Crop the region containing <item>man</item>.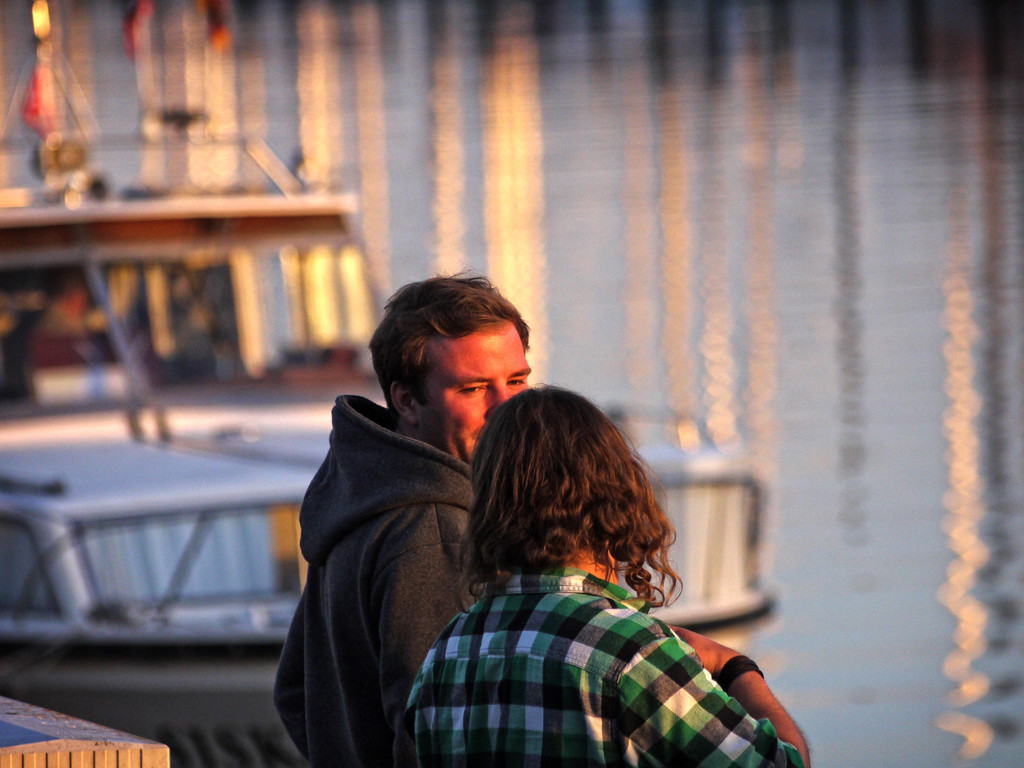
Crop region: region(404, 384, 808, 767).
